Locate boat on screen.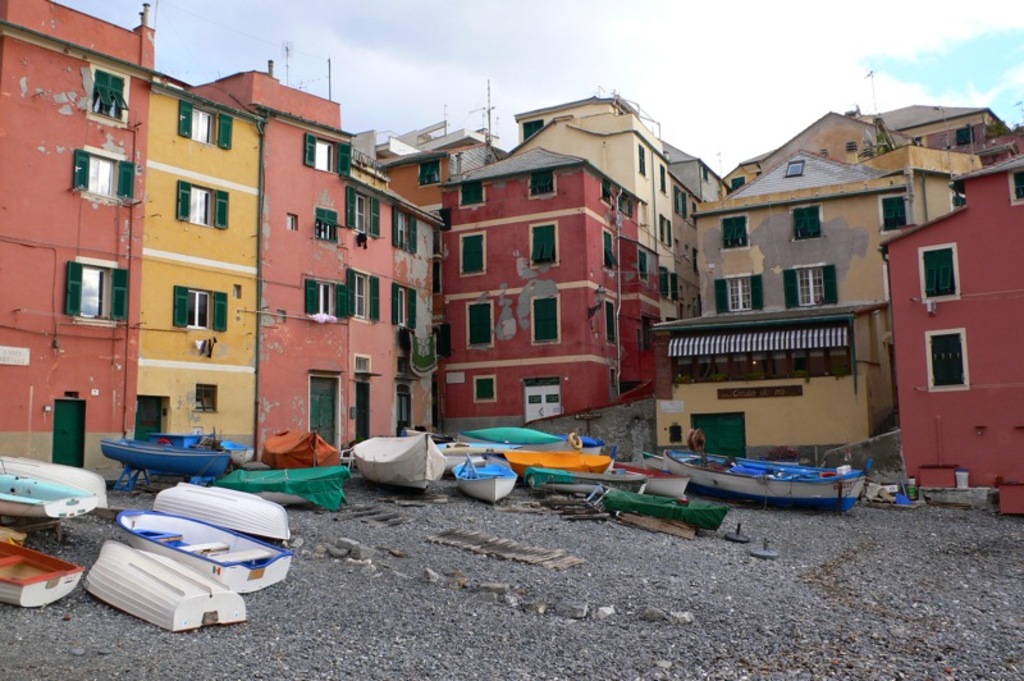
On screen at x1=595 y1=485 x2=740 y2=538.
